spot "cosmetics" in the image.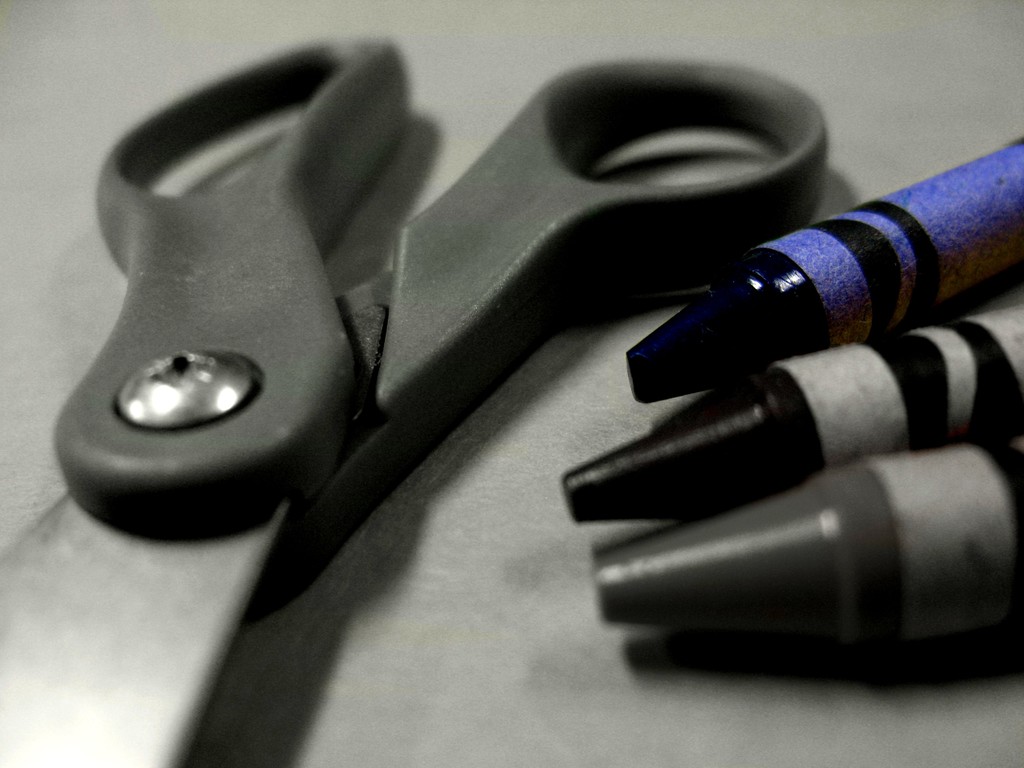
"cosmetics" found at (616,148,995,417).
